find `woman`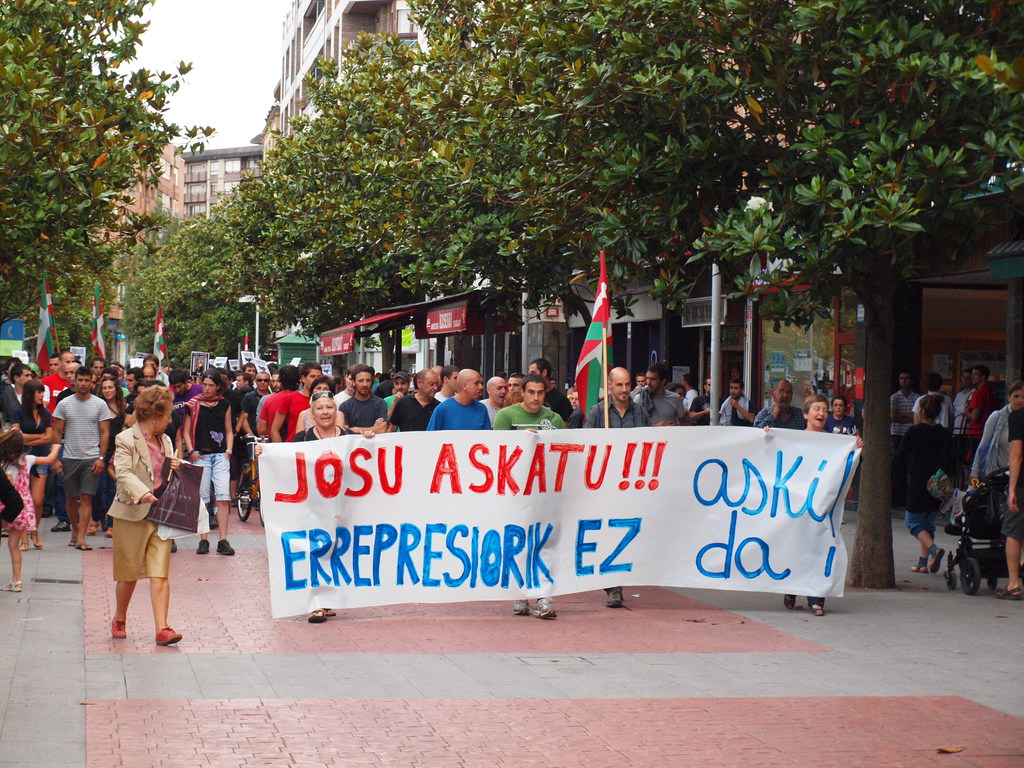
l=128, t=380, r=166, b=429
